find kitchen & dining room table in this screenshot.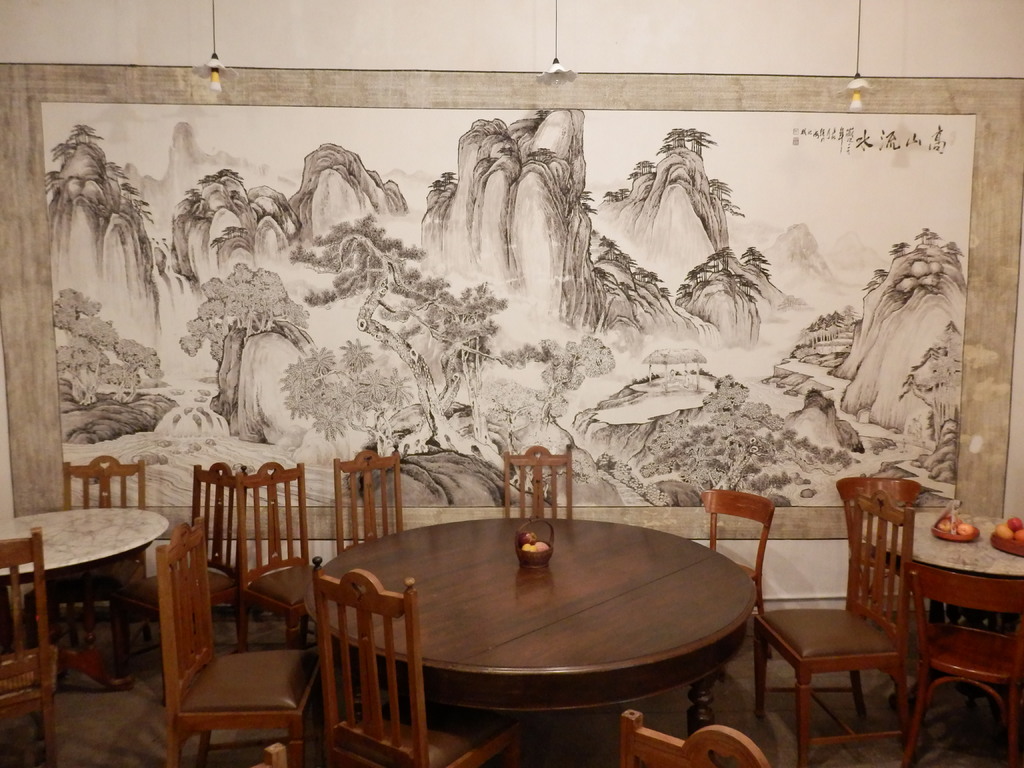
The bounding box for kitchen & dining room table is [157, 440, 914, 767].
